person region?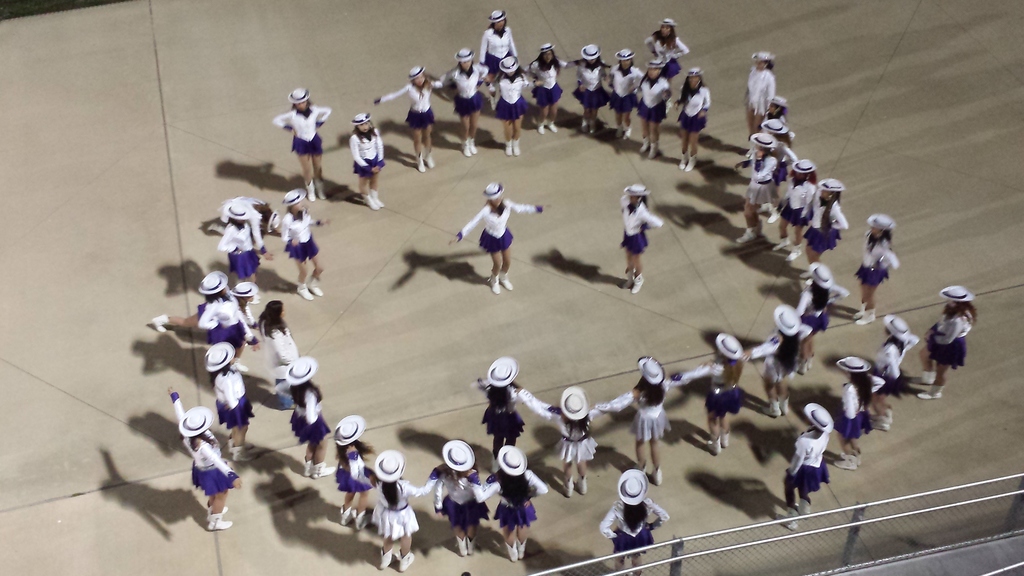
pyautogui.locateOnScreen(769, 398, 835, 533)
